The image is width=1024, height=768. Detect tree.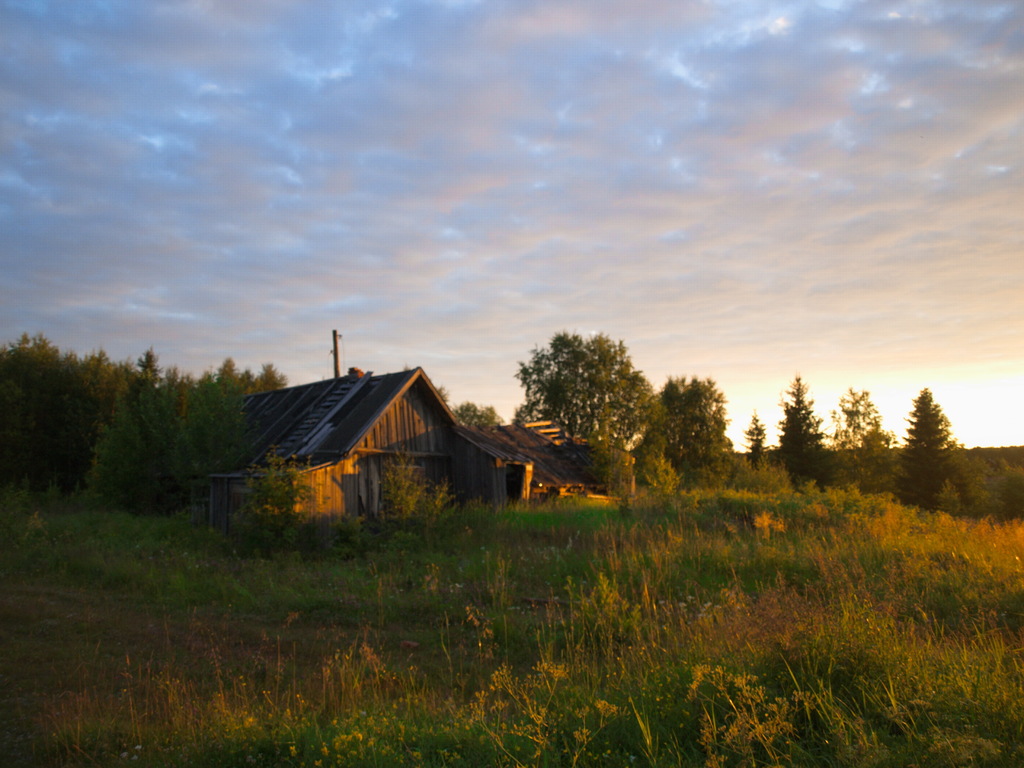
Detection: bbox=[649, 383, 739, 474].
